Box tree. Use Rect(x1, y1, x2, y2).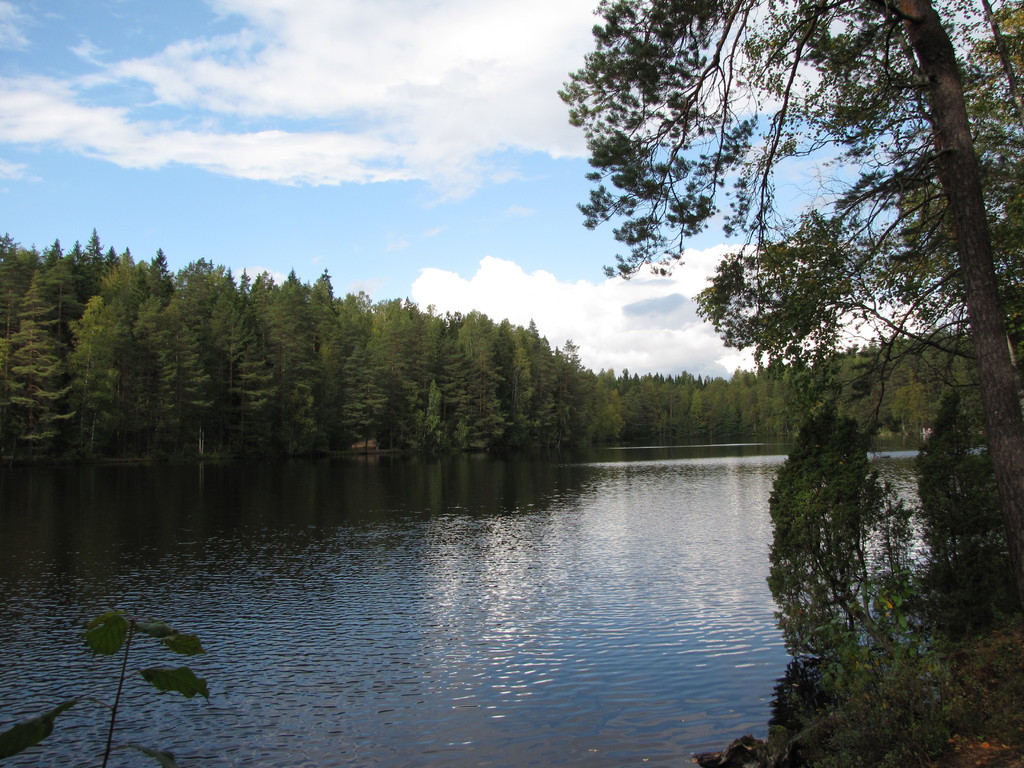
Rect(63, 287, 120, 442).
